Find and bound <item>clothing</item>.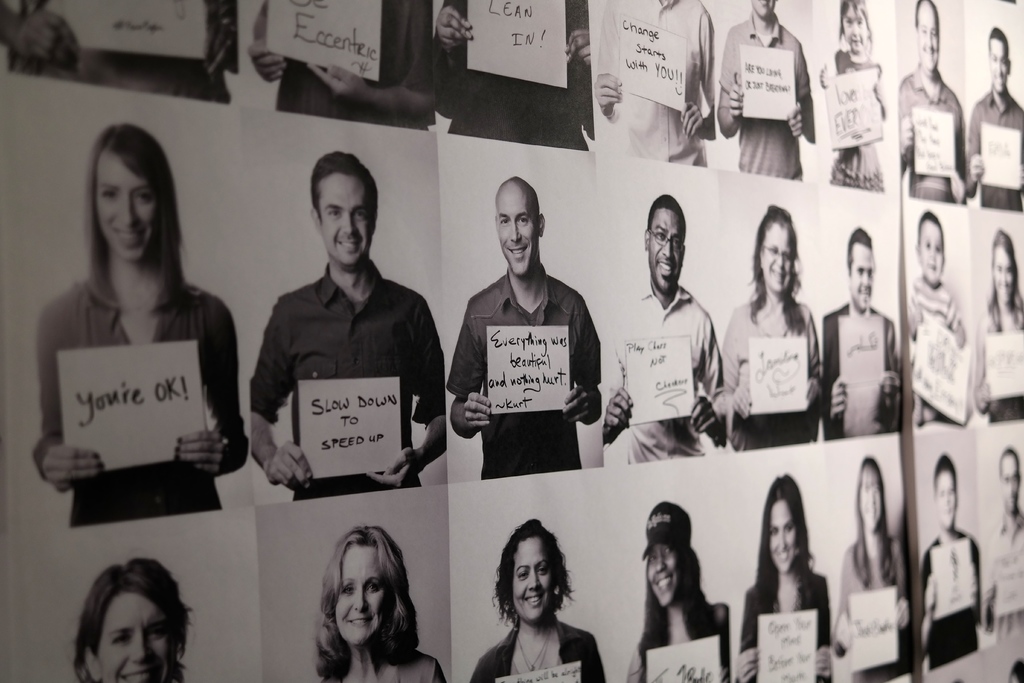
Bound: [590,0,721,169].
